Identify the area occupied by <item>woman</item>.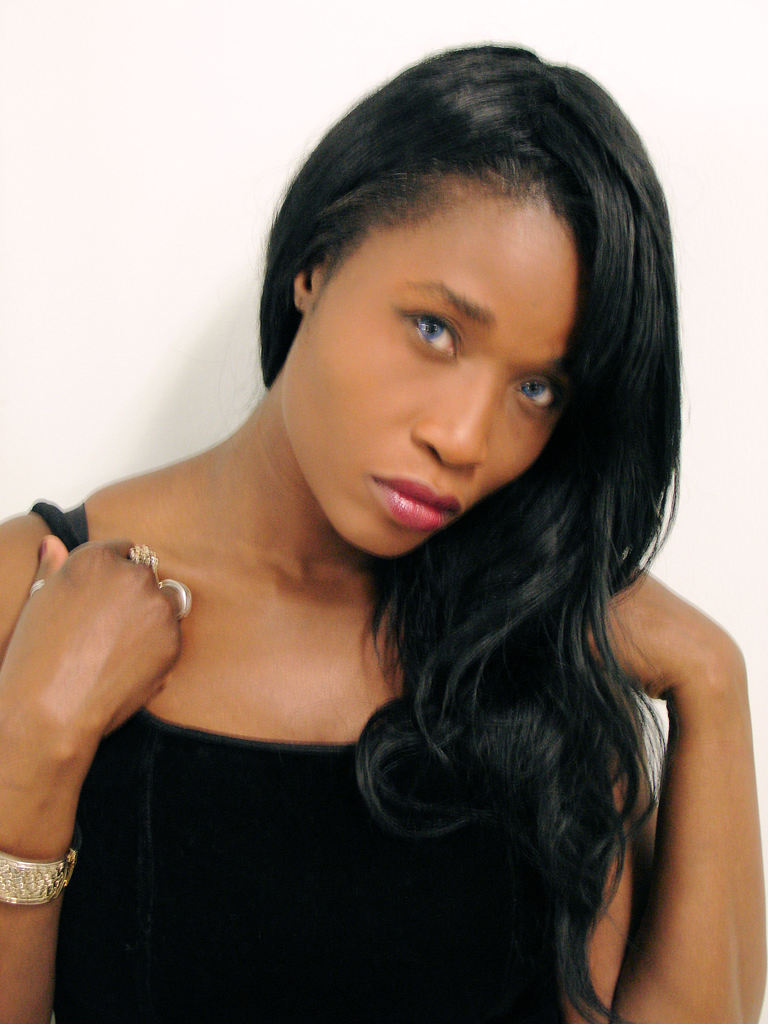
Area: [0, 32, 738, 1020].
